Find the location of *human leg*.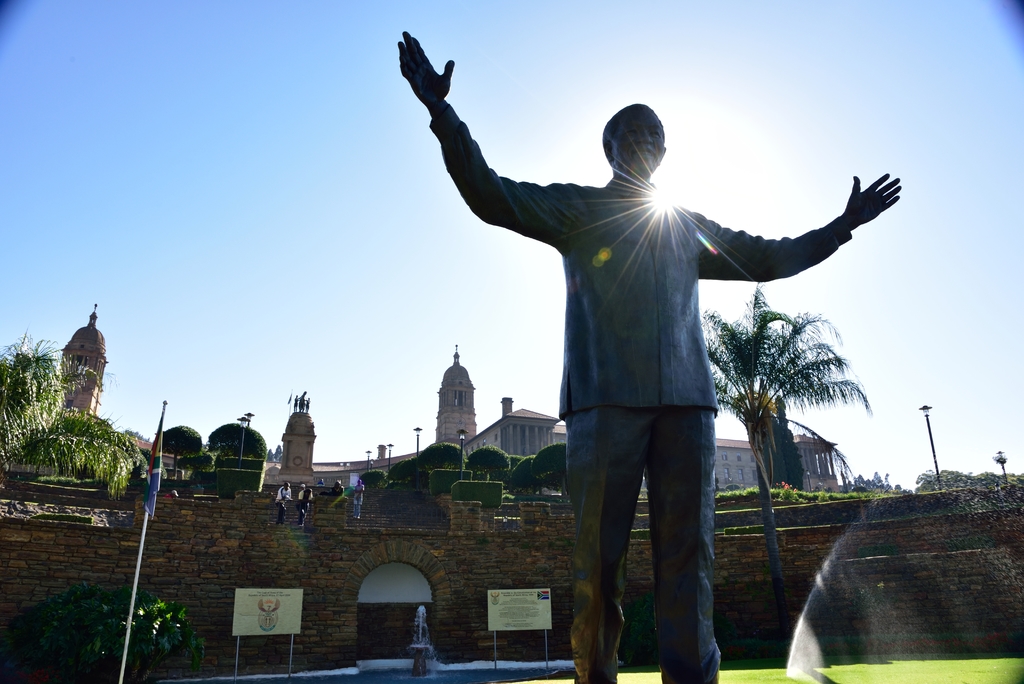
Location: 566/410/646/683.
